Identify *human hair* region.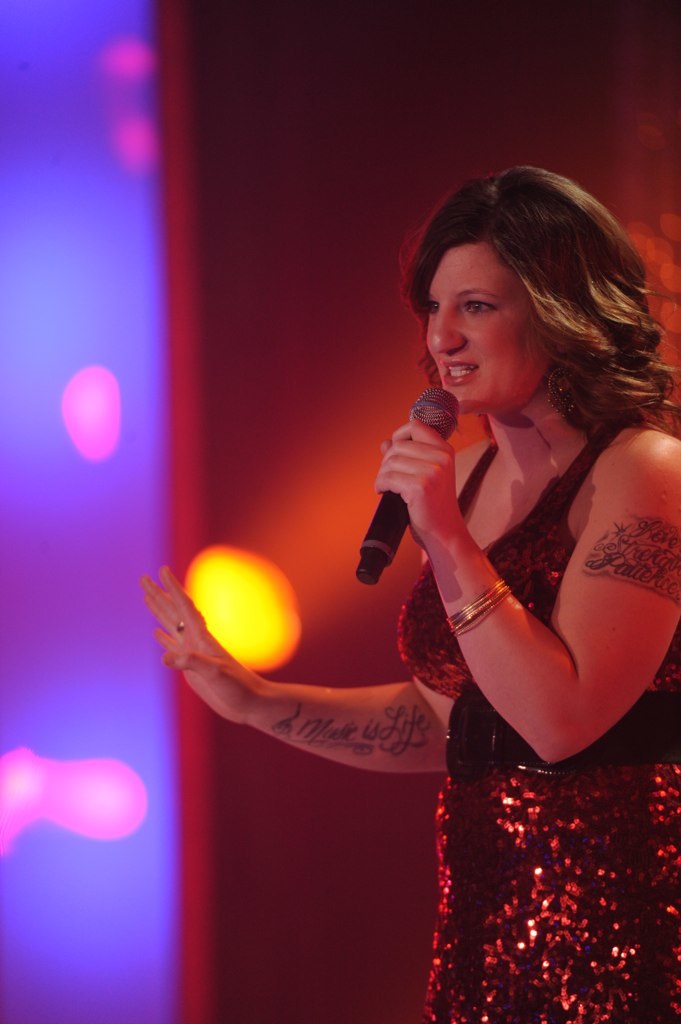
Region: select_region(393, 159, 649, 482).
